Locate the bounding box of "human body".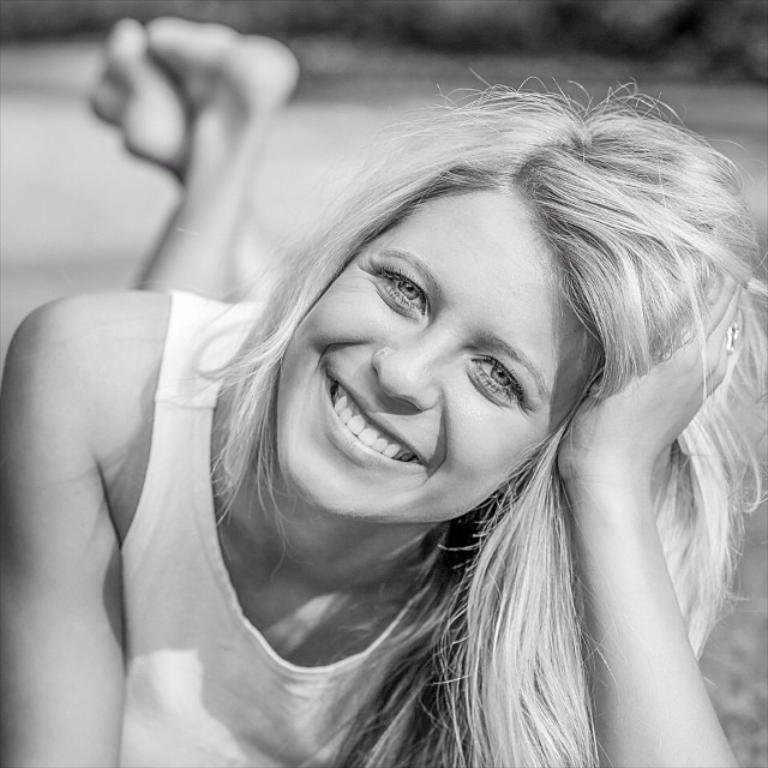
Bounding box: 19/18/767/767.
